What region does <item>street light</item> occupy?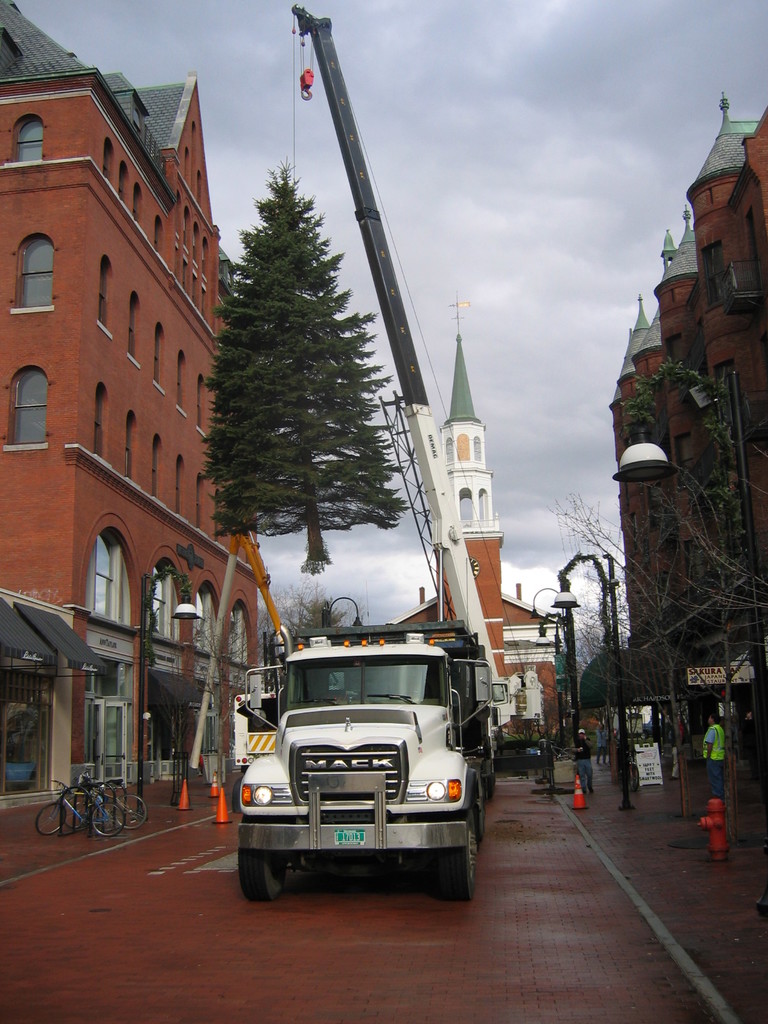
bbox=(262, 630, 298, 692).
